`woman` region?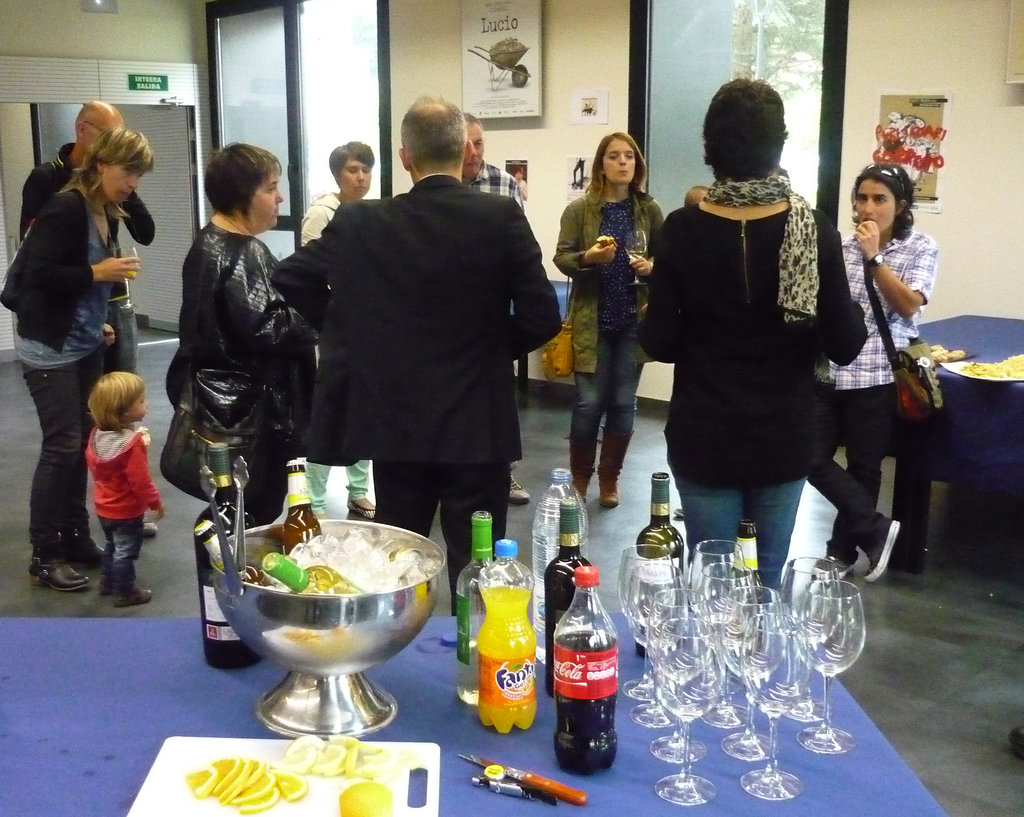
bbox=[554, 131, 666, 502]
